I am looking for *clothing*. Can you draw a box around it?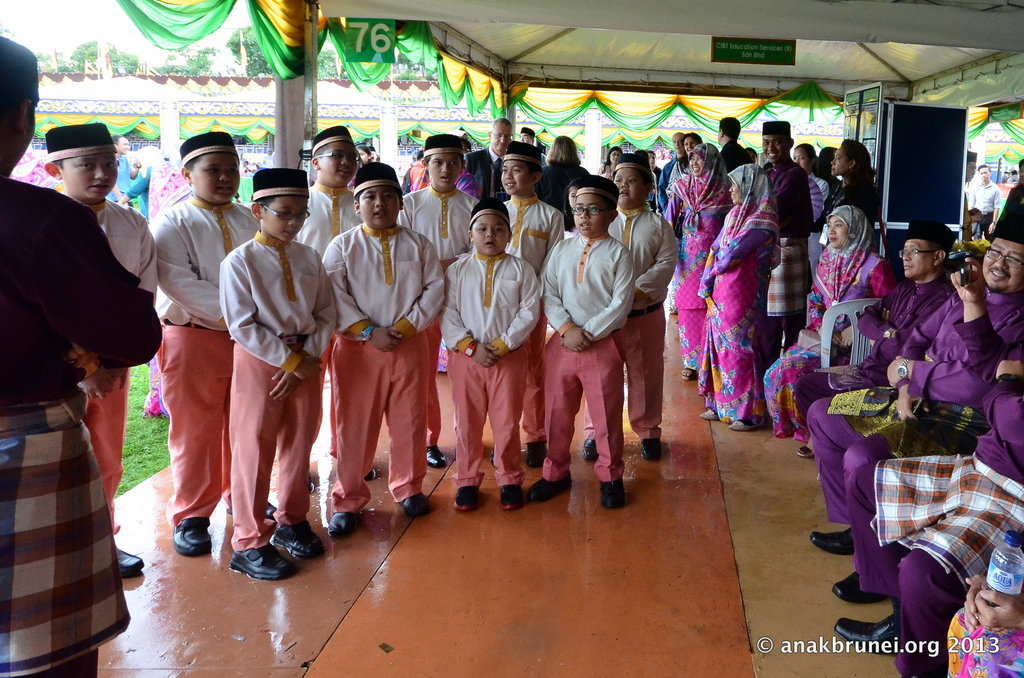
Sure, the bounding box is Rect(607, 204, 680, 311).
